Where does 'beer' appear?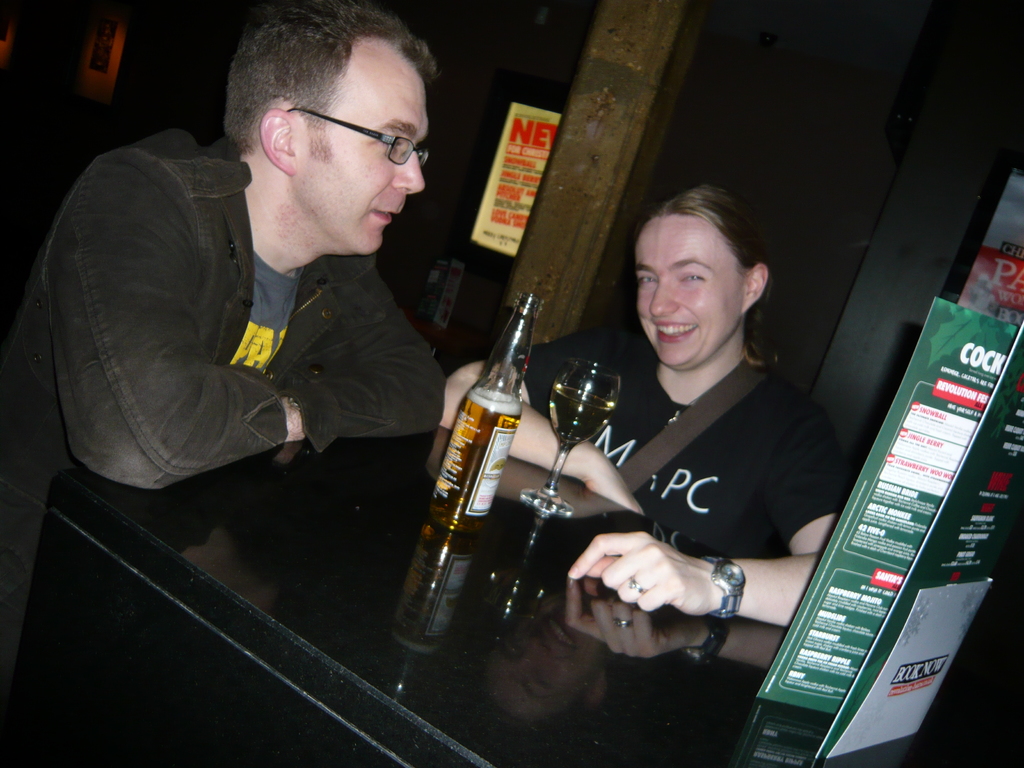
Appears at bbox=[430, 292, 544, 532].
